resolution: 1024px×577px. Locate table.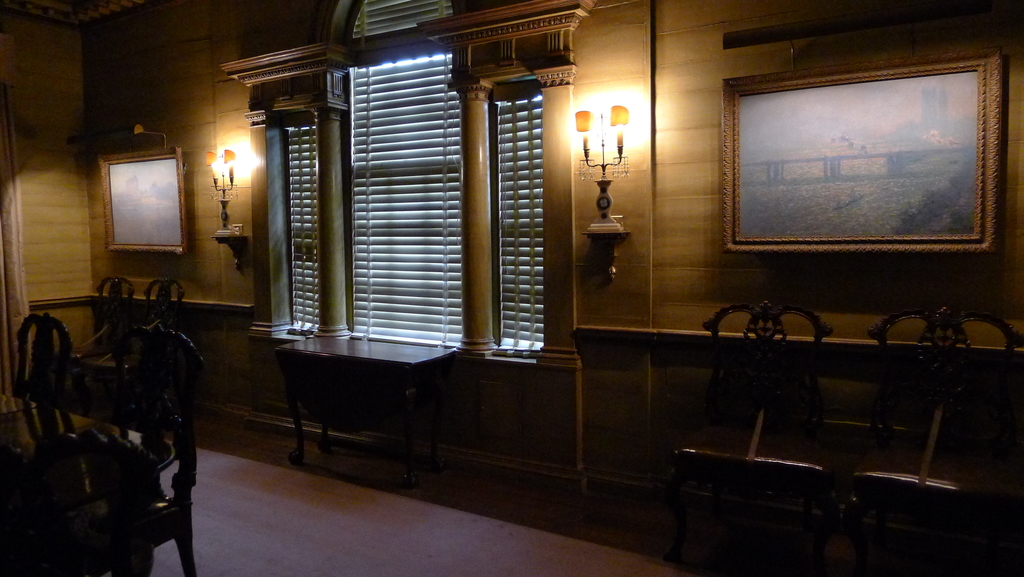
[x1=244, y1=330, x2=451, y2=475].
